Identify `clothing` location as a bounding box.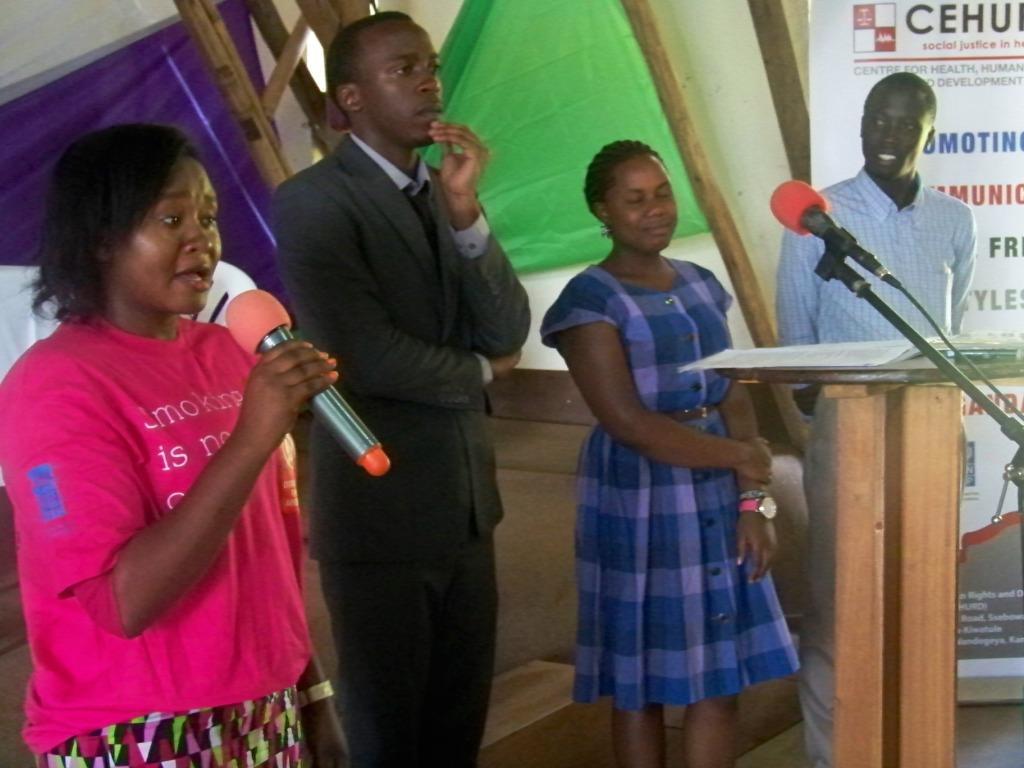
{"left": 278, "top": 125, "right": 534, "bottom": 766}.
